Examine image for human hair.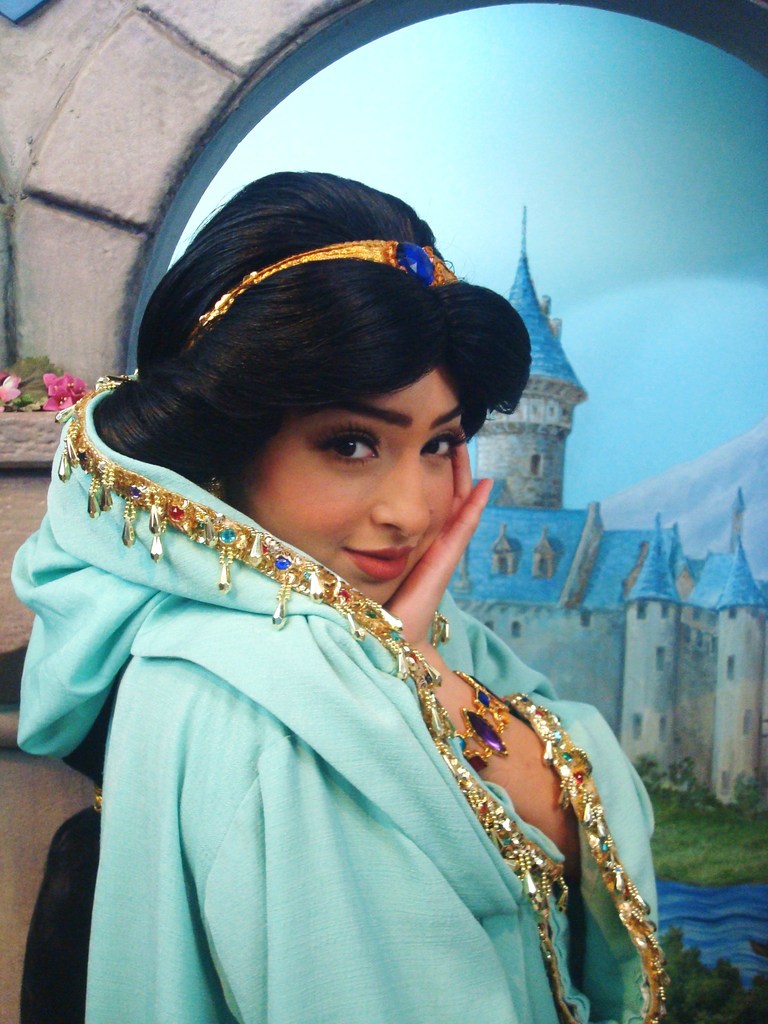
Examination result: <box>88,164,534,478</box>.
